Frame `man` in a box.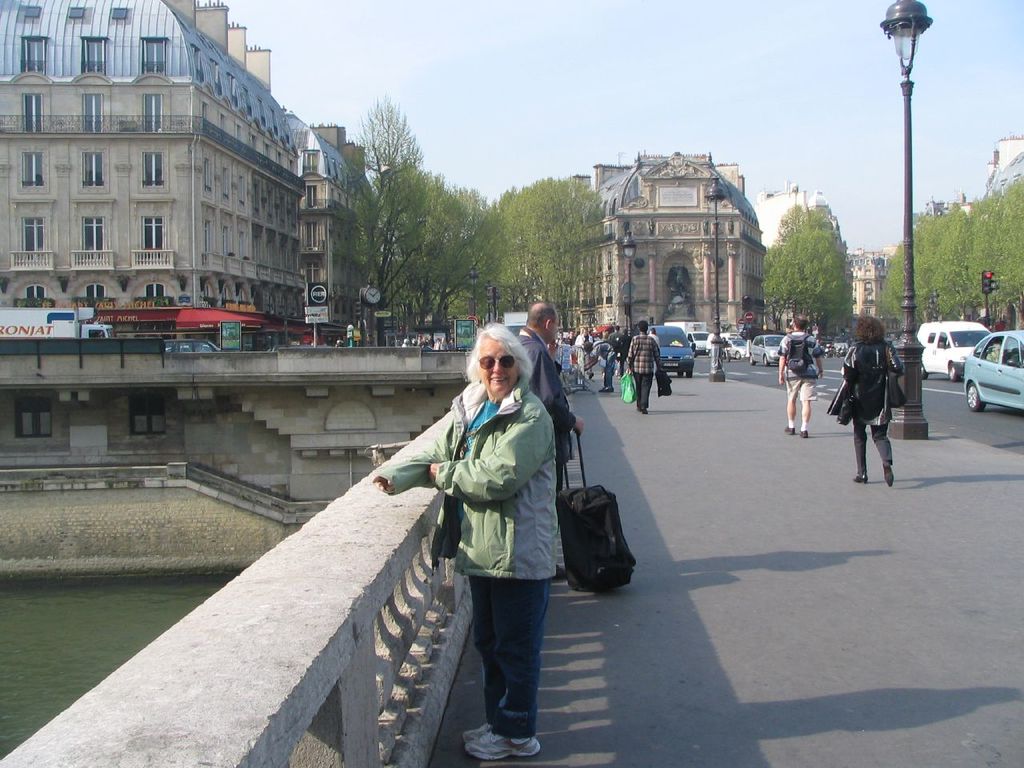
376:318:580:750.
